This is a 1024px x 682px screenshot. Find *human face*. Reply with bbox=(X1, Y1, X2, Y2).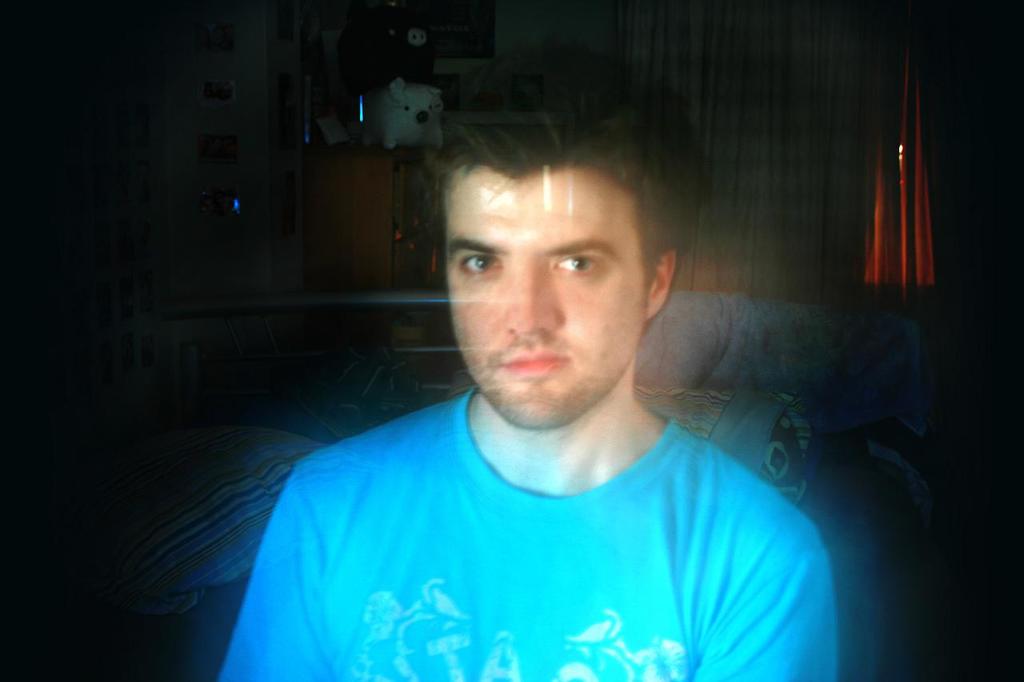
bbox=(446, 164, 642, 431).
